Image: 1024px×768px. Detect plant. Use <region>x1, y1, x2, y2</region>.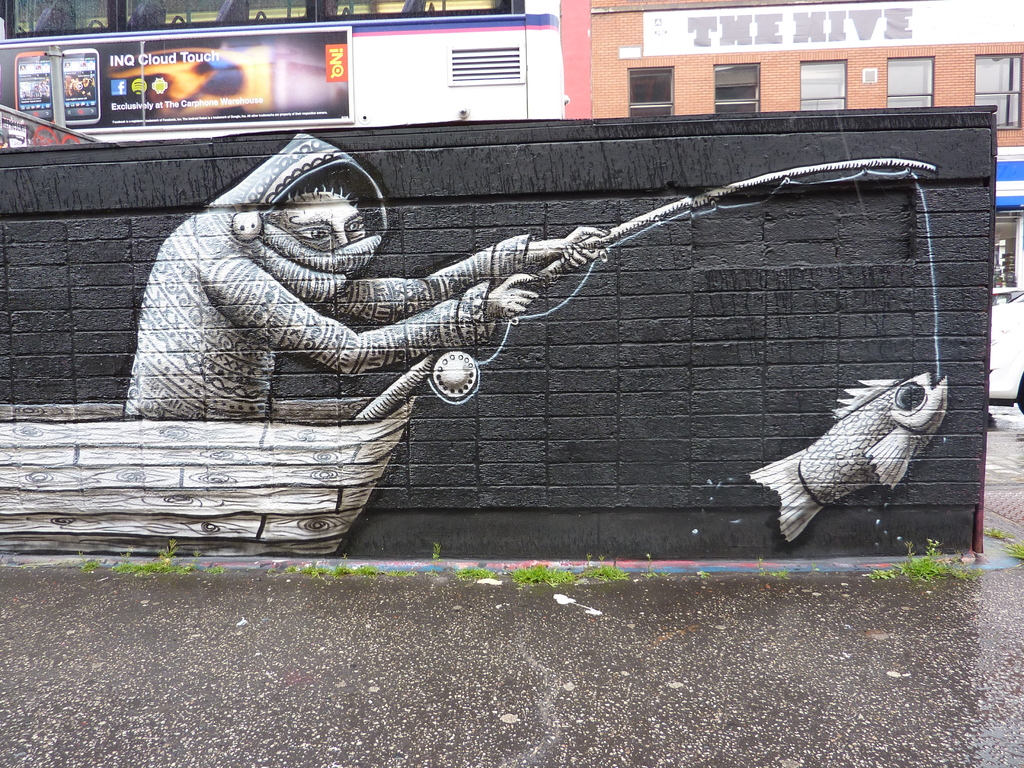
<region>303, 550, 371, 580</region>.
